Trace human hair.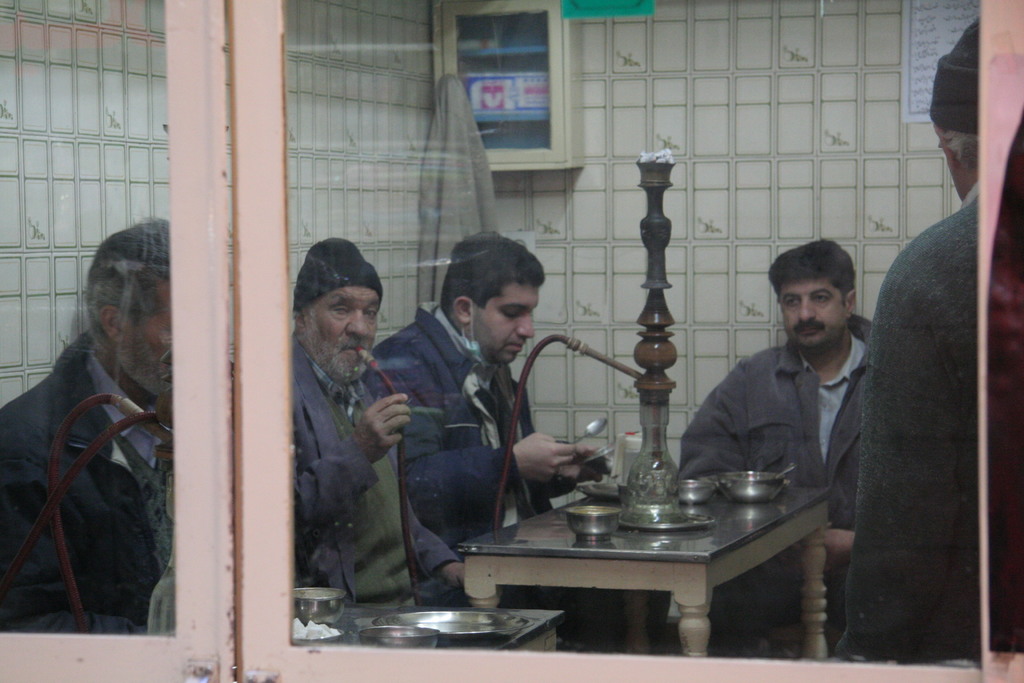
Traced to [772, 234, 863, 296].
